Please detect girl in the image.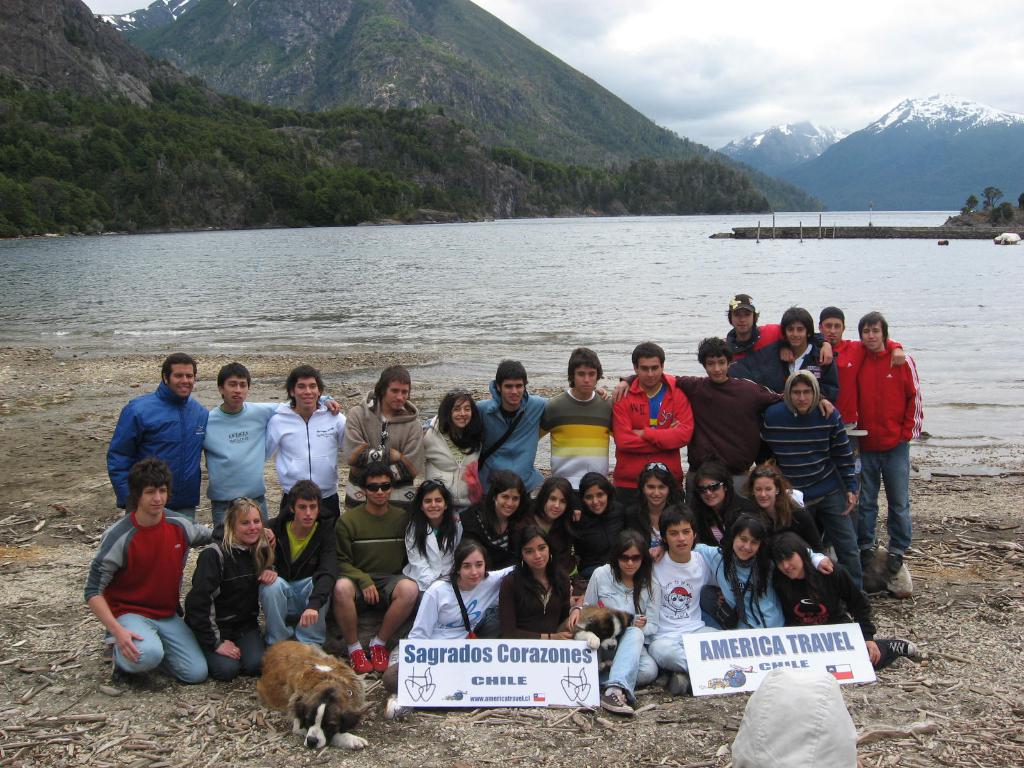
{"left": 564, "top": 531, "right": 660, "bottom": 714}.
